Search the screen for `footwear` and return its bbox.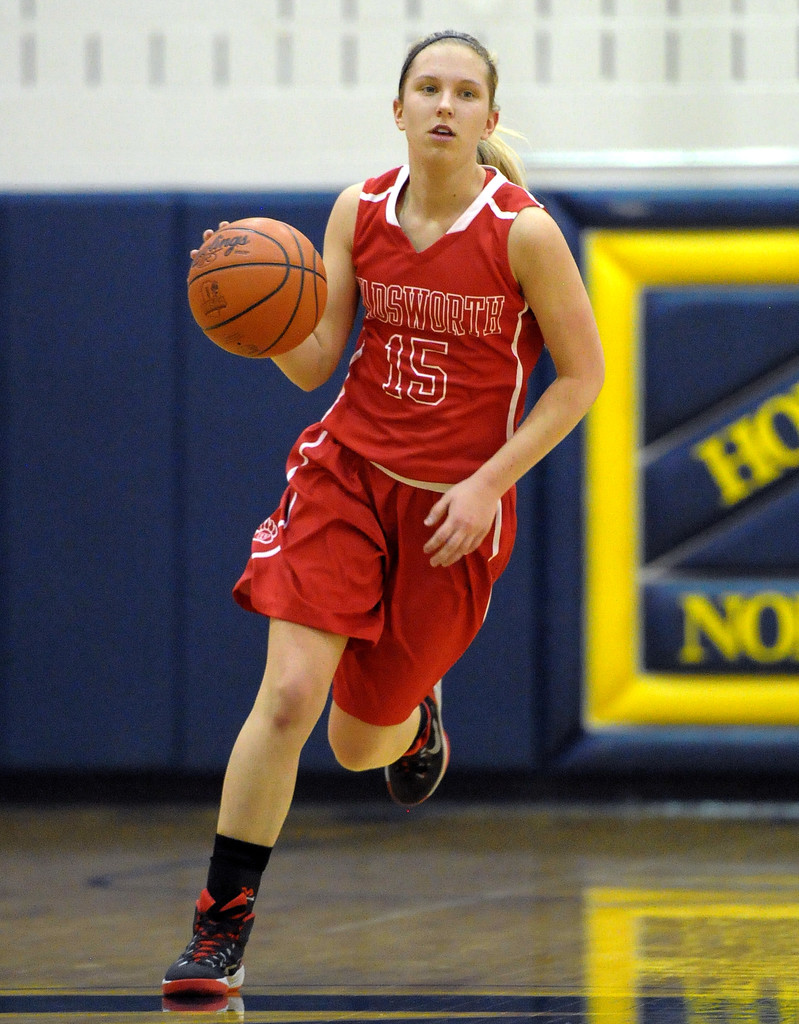
Found: (left=158, top=890, right=262, bottom=999).
